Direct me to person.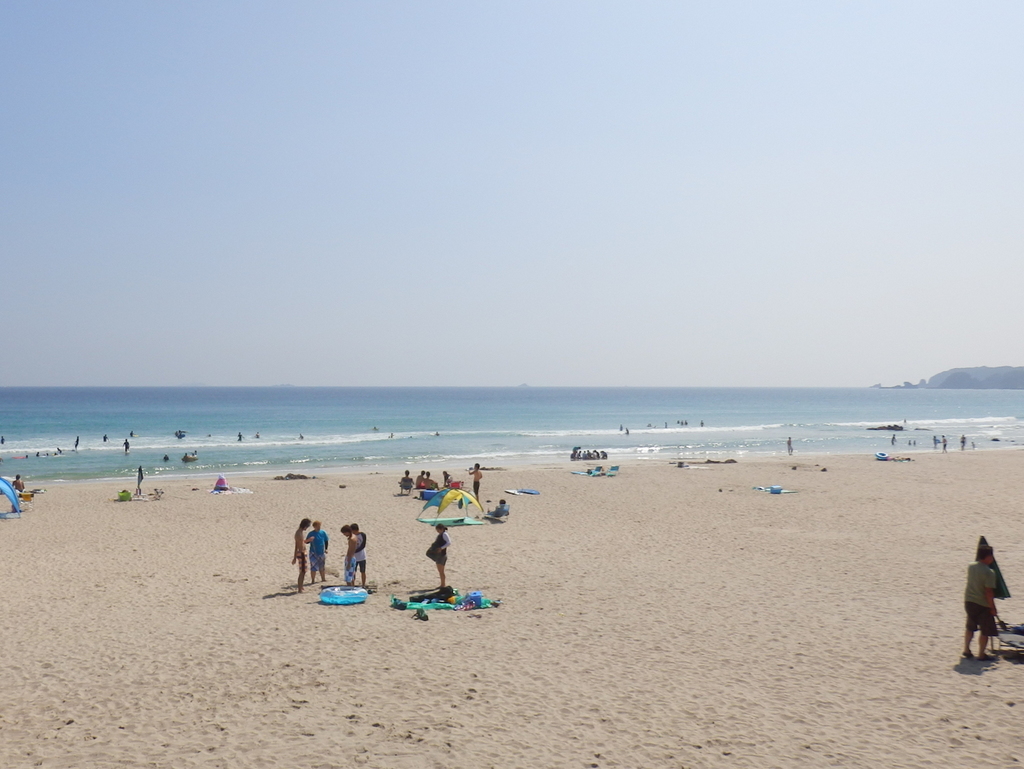
Direction: <box>786,436,793,453</box>.
